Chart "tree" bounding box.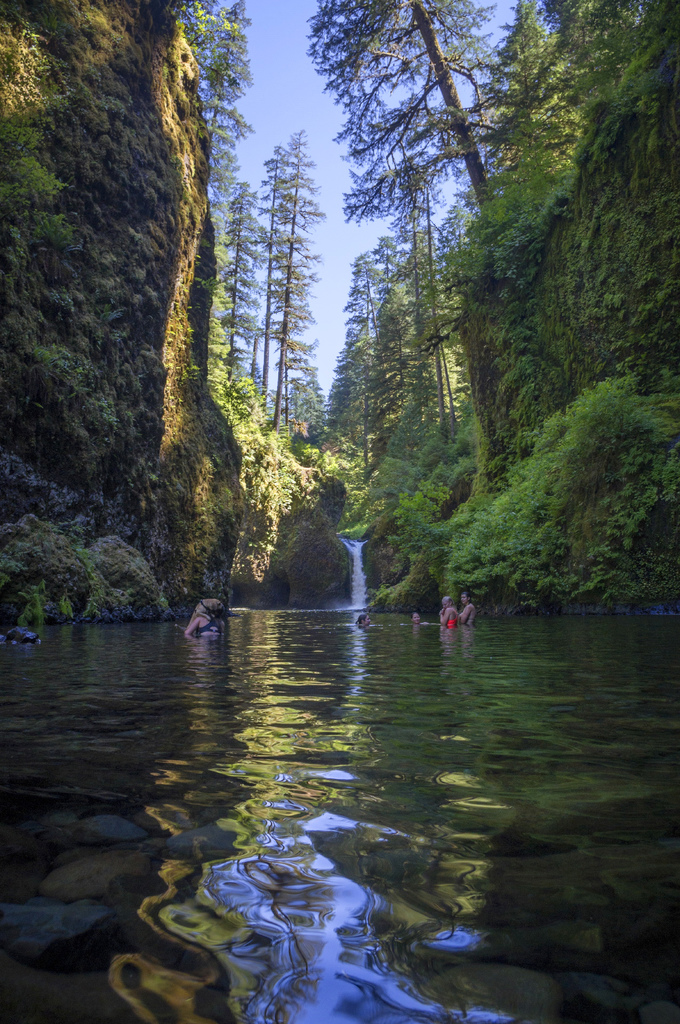
Charted: {"x1": 480, "y1": 0, "x2": 623, "y2": 207}.
